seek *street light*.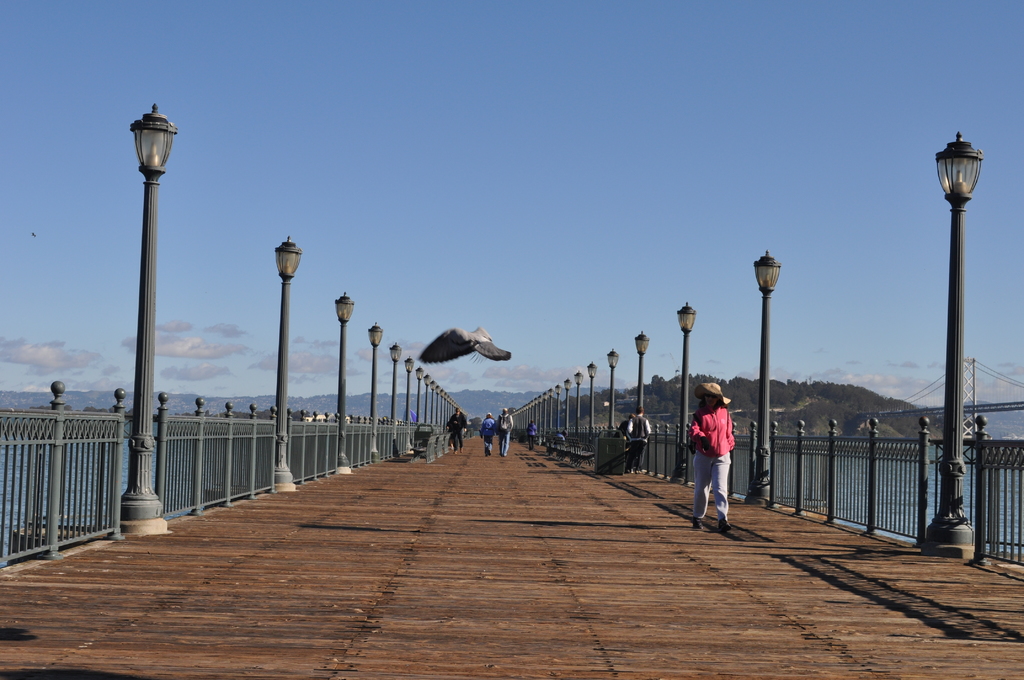
[607, 349, 618, 433].
